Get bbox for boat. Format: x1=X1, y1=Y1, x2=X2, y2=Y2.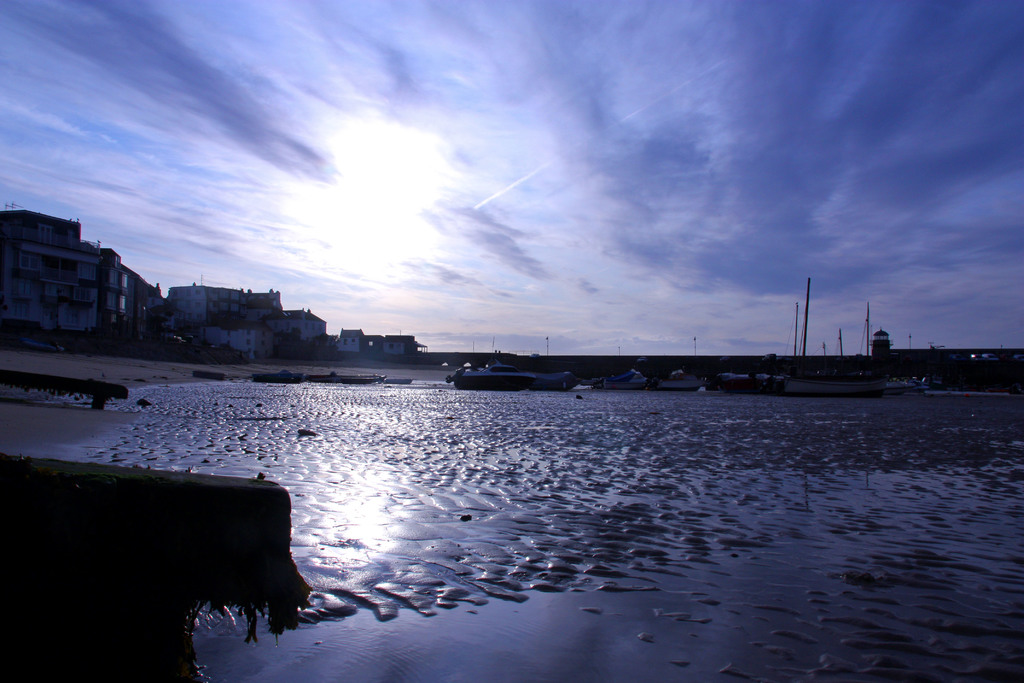
x1=600, y1=368, x2=647, y2=391.
